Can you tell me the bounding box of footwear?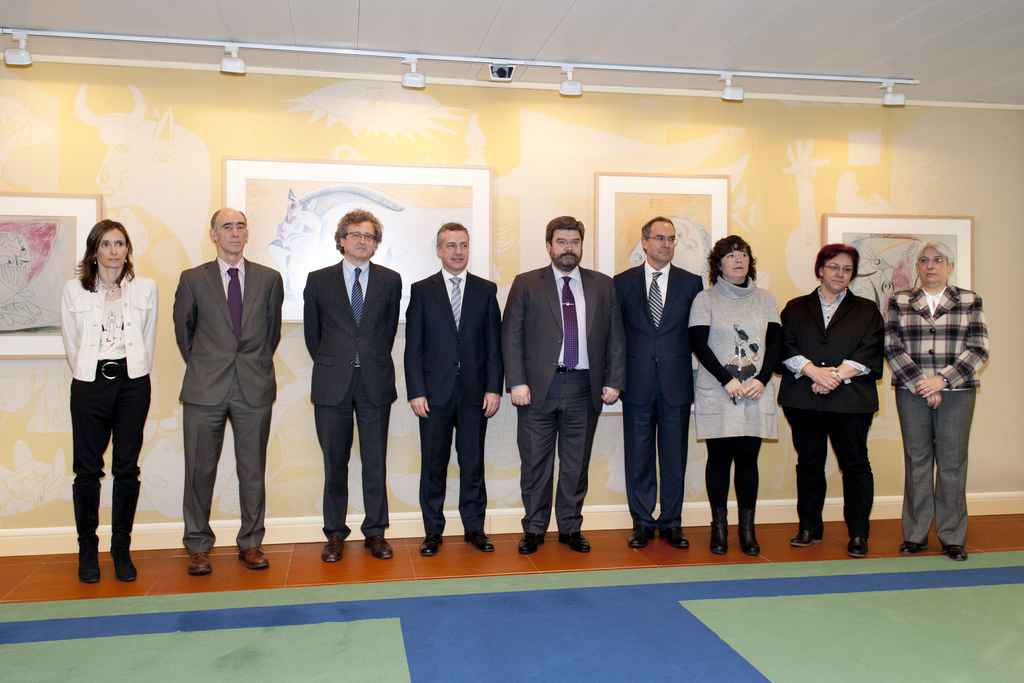
bbox(901, 539, 927, 554).
